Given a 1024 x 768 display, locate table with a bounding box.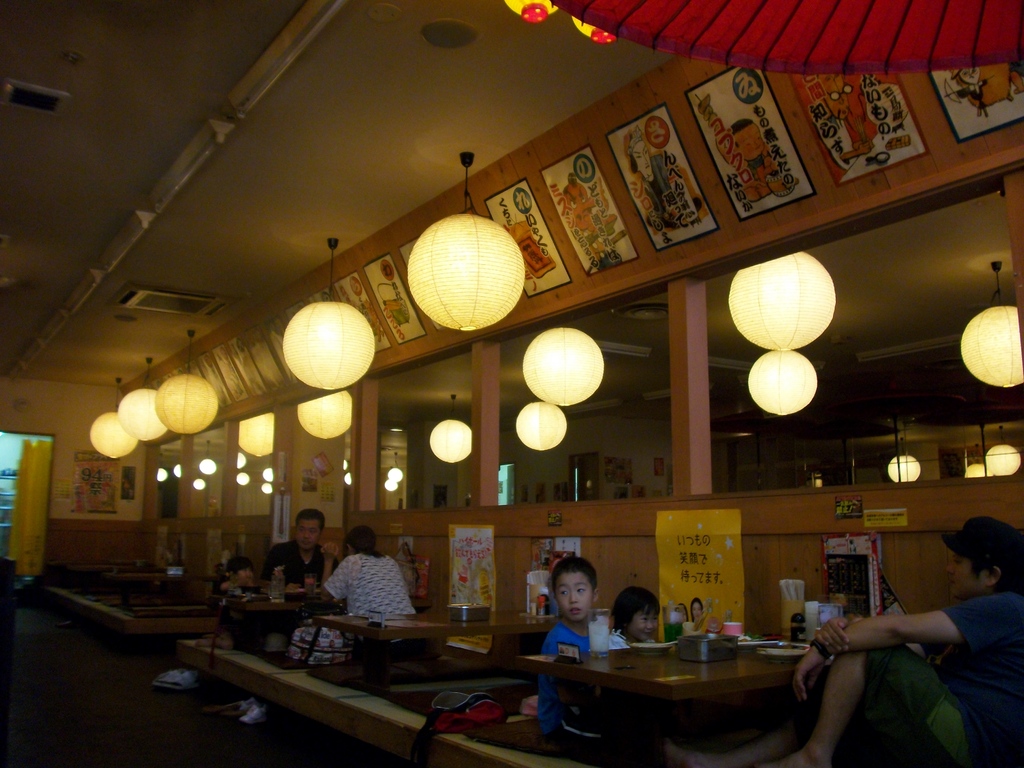
Located: crop(255, 581, 333, 638).
